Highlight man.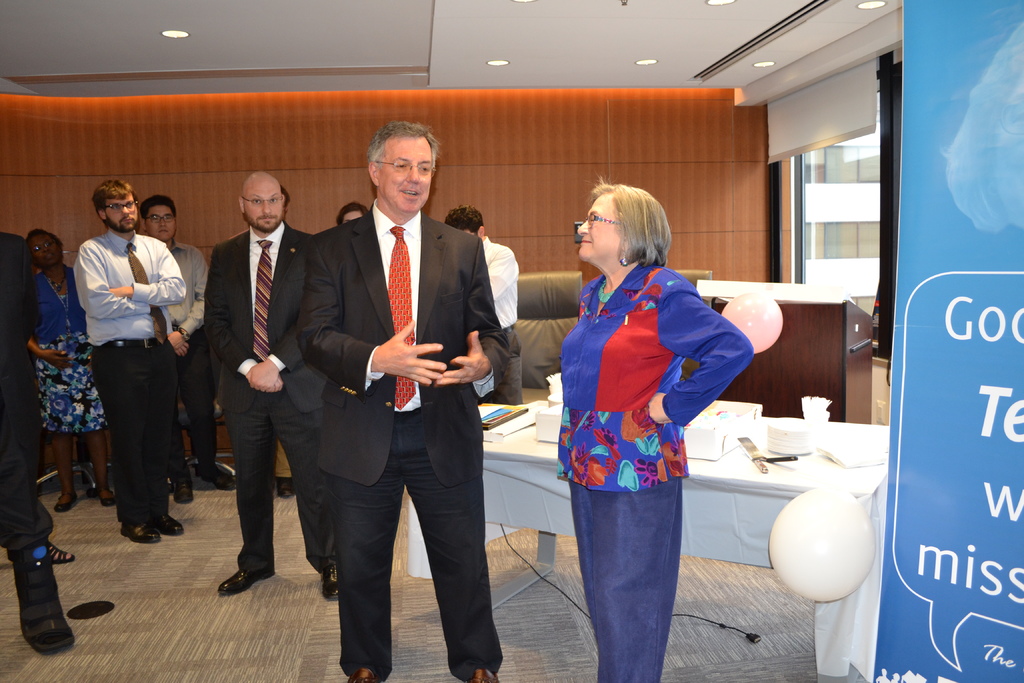
Highlighted region: bbox=[340, 202, 366, 232].
